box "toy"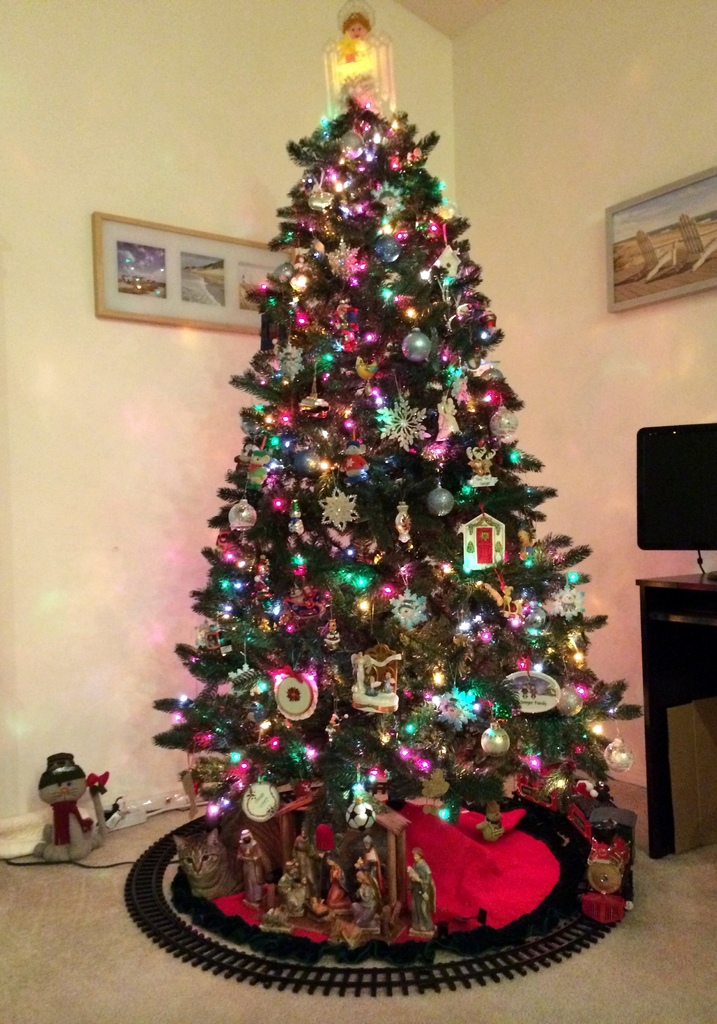
x1=25, y1=751, x2=107, y2=865
